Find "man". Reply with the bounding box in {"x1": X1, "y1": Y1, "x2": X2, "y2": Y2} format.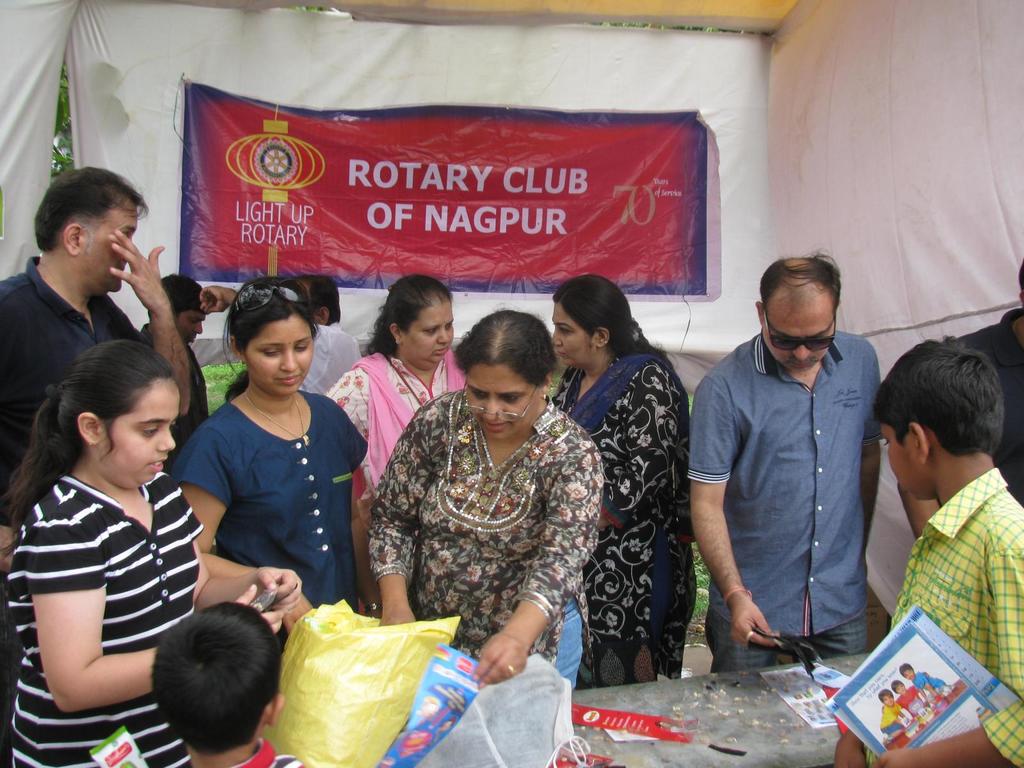
{"x1": 897, "y1": 259, "x2": 1023, "y2": 540}.
